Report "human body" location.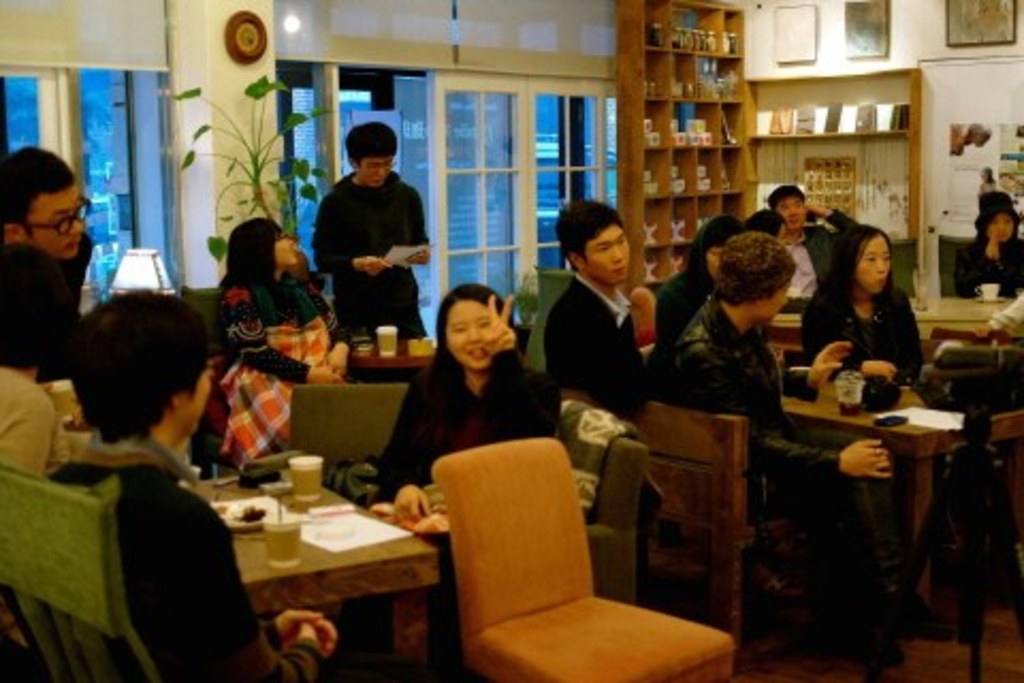
Report: pyautogui.locateOnScreen(0, 233, 87, 380).
